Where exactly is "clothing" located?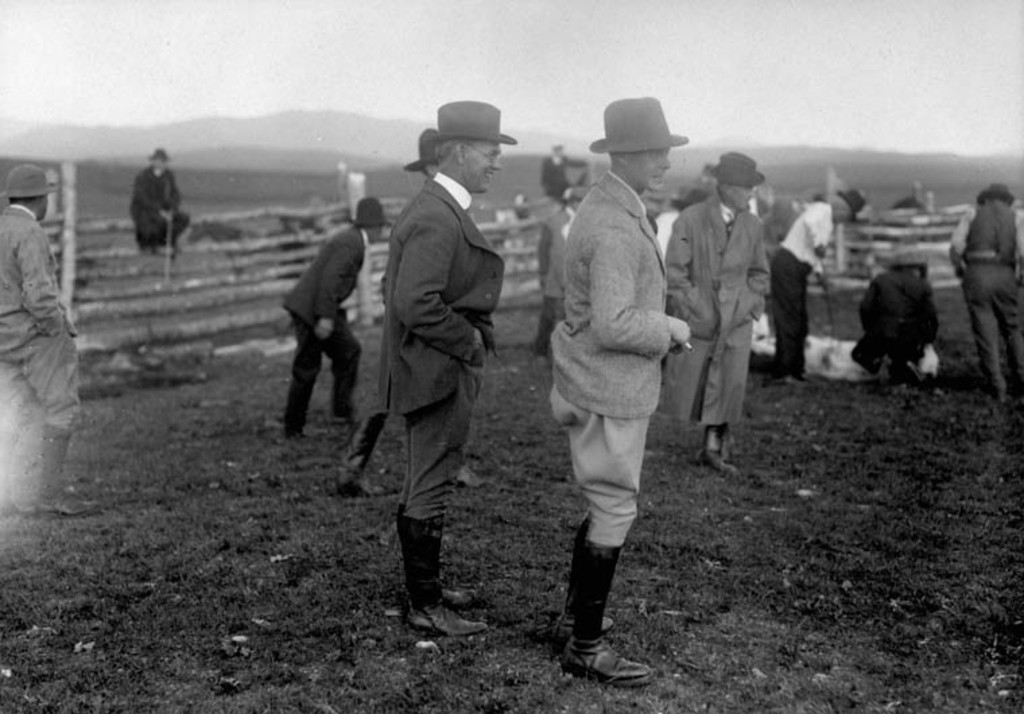
Its bounding box is 349,101,511,591.
